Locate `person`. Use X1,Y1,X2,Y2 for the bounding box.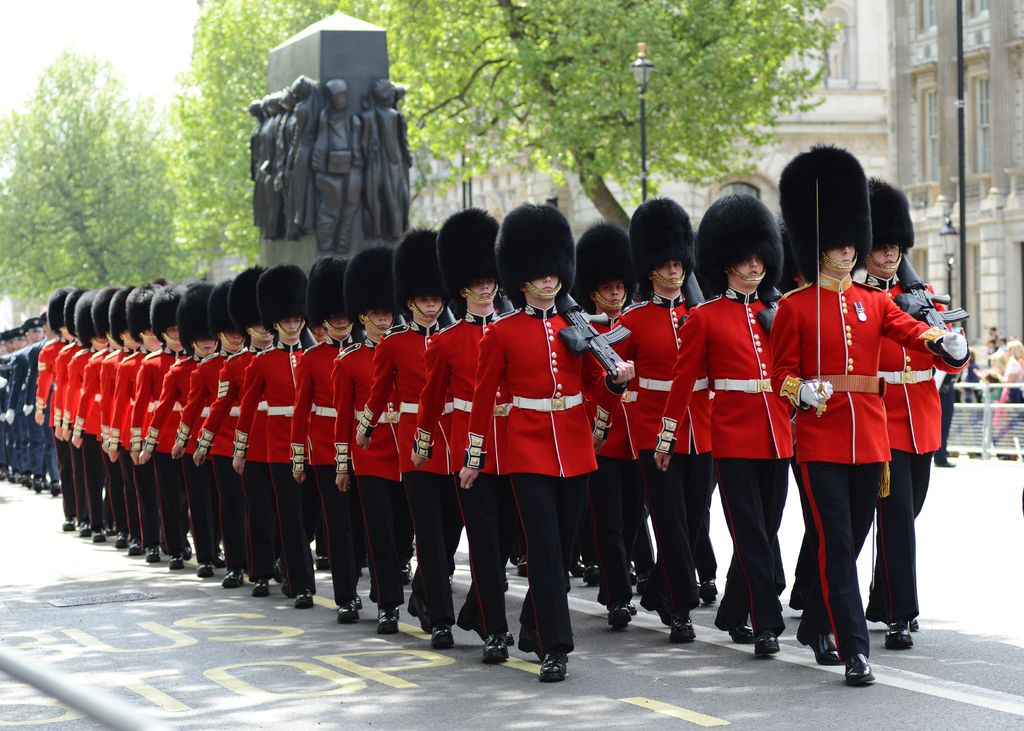
609,195,715,643.
